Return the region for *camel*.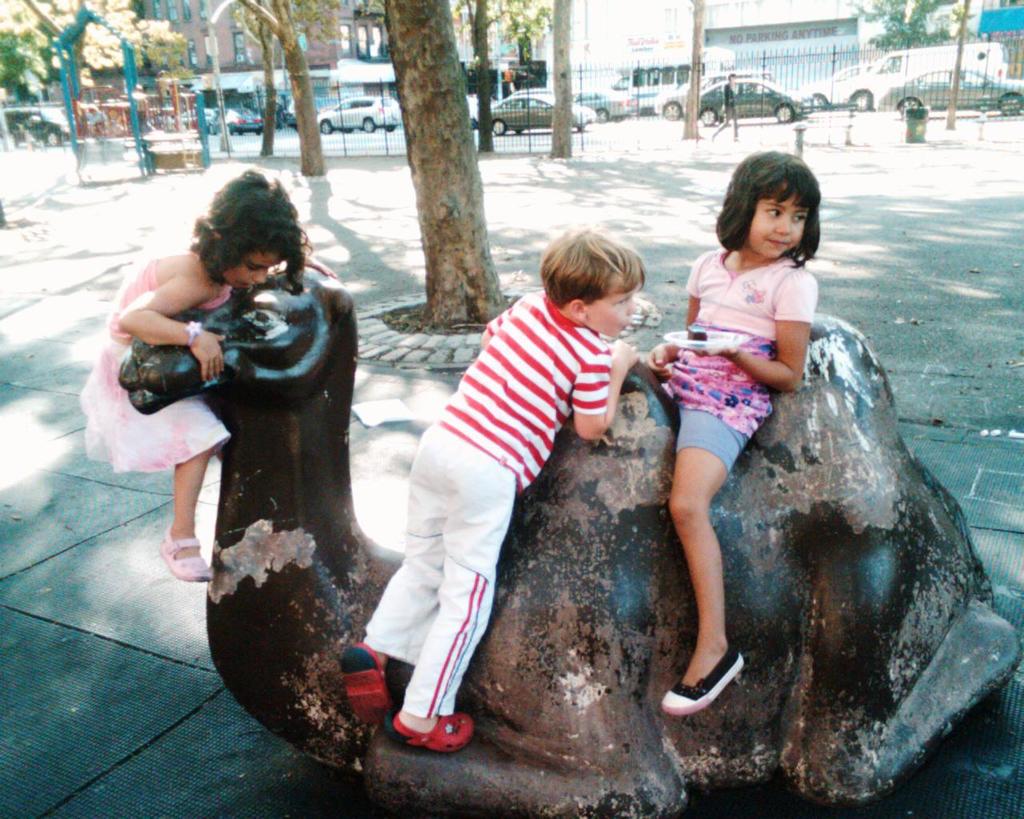
rect(122, 270, 1023, 818).
